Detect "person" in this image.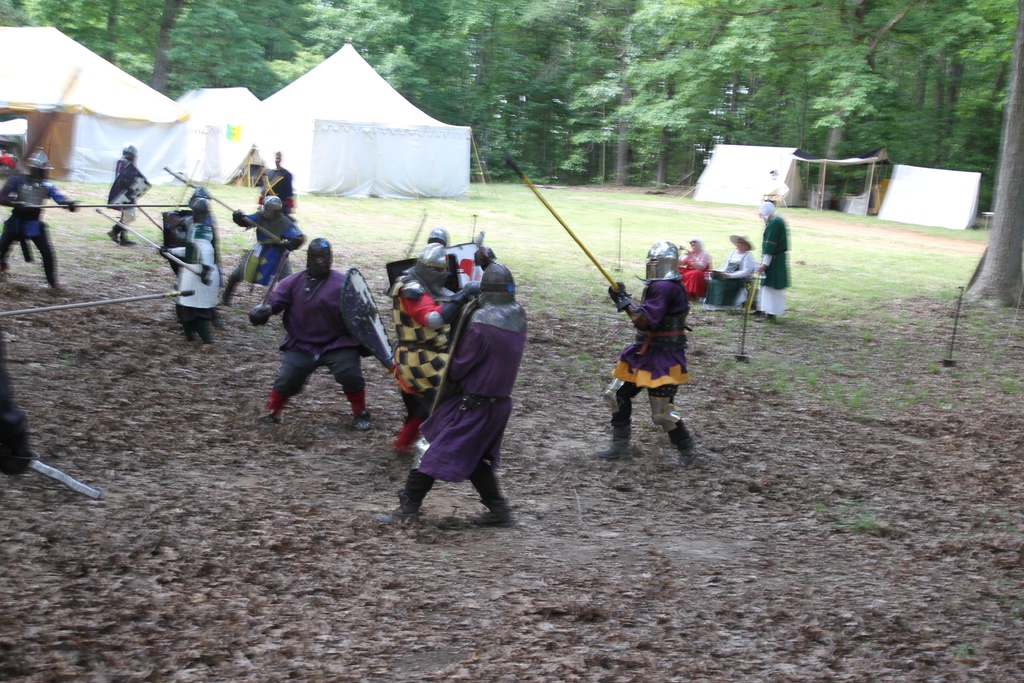
Detection: left=0, top=149, right=81, bottom=295.
